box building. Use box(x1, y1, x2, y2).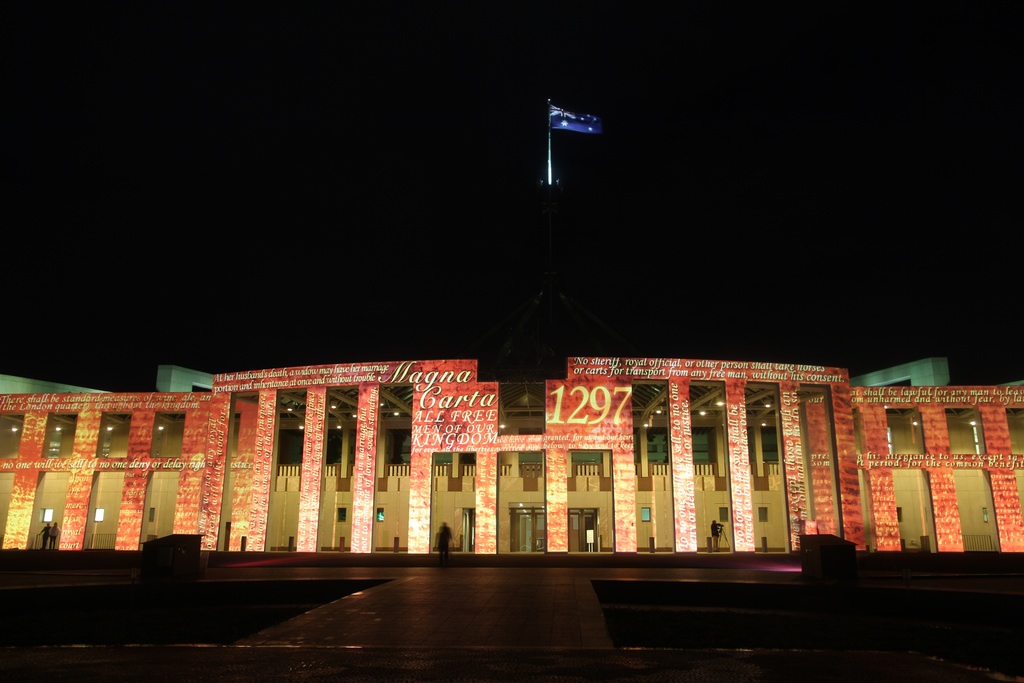
box(0, 356, 1023, 552).
